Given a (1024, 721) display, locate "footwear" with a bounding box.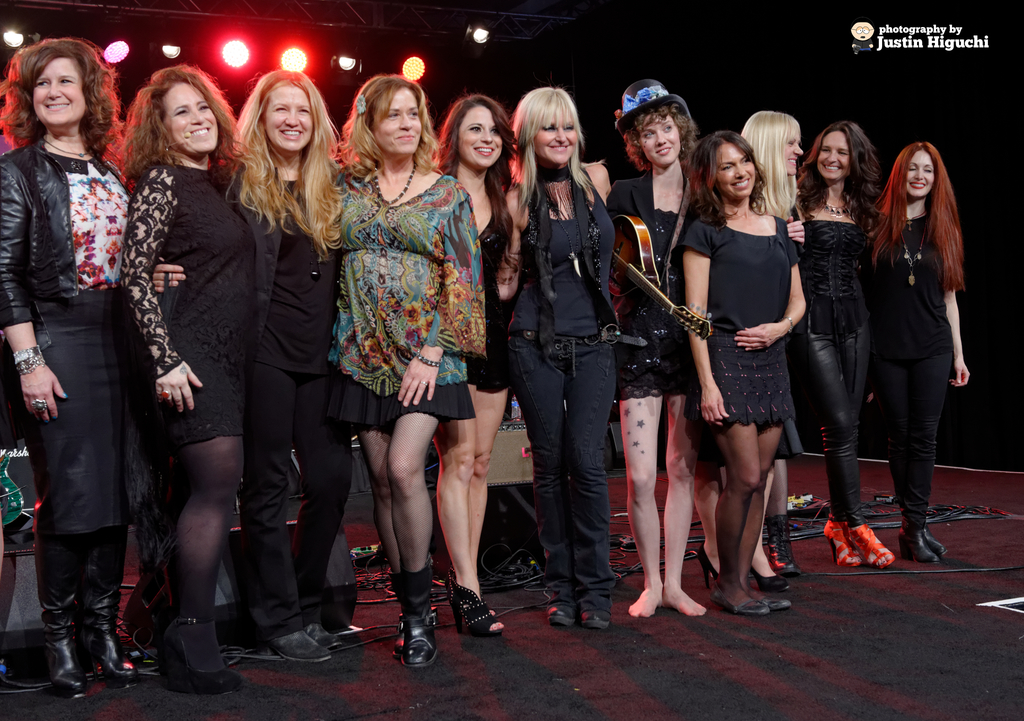
Located: [698, 549, 726, 587].
